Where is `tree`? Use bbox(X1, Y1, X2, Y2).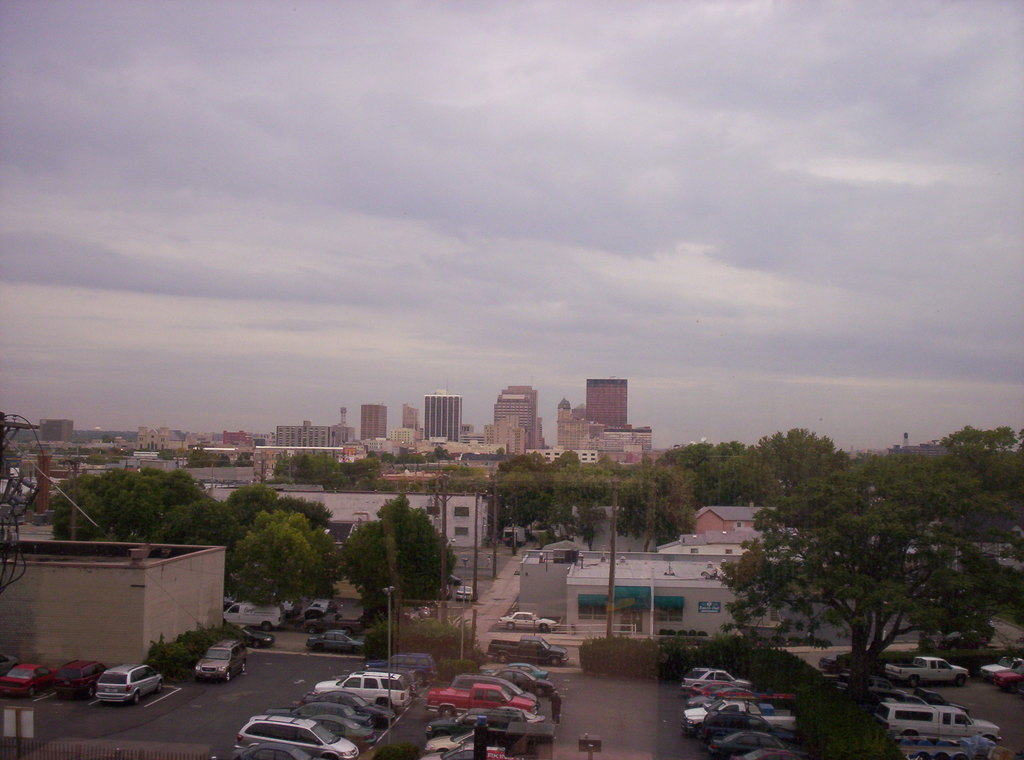
bbox(709, 449, 1023, 716).
